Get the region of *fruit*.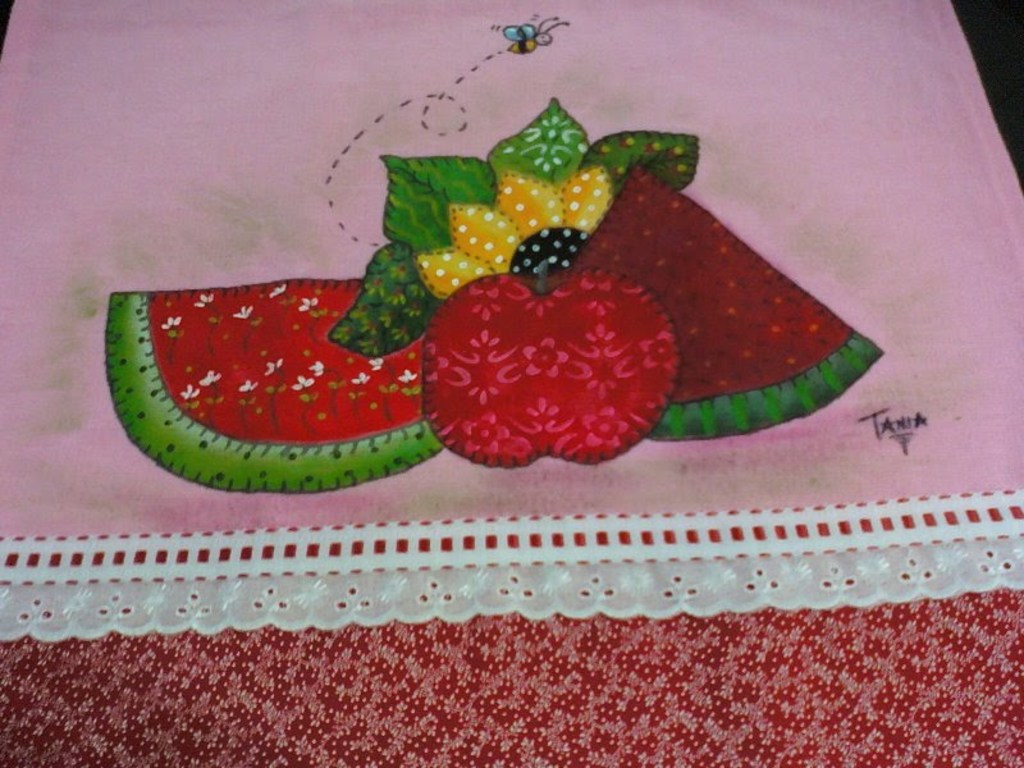
bbox=(101, 285, 444, 495).
